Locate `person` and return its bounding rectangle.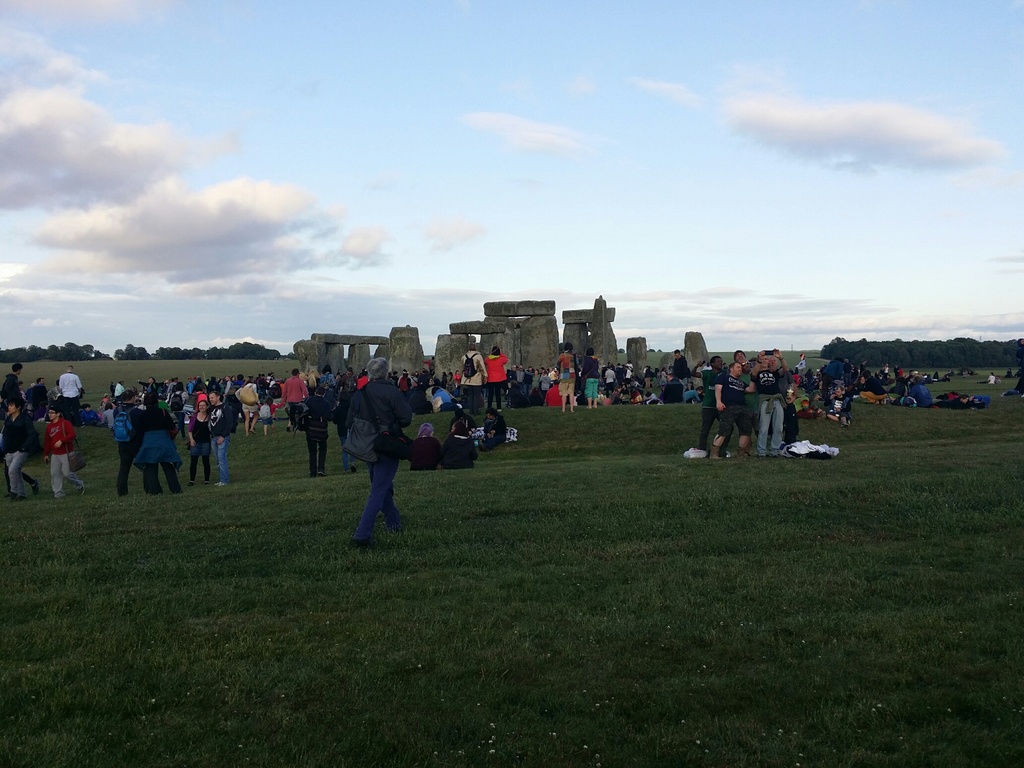
{"left": 829, "top": 387, "right": 851, "bottom": 429}.
